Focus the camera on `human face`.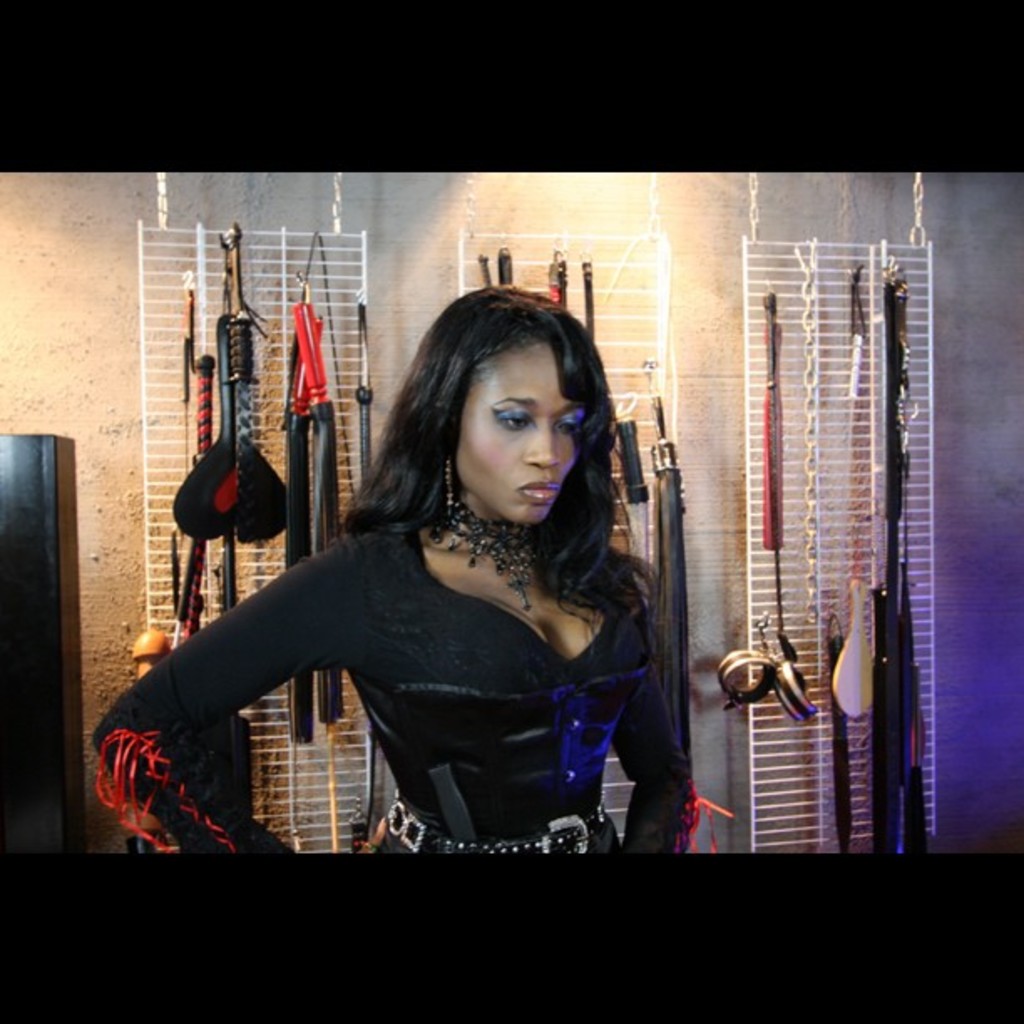
Focus region: bbox=[453, 341, 586, 520].
